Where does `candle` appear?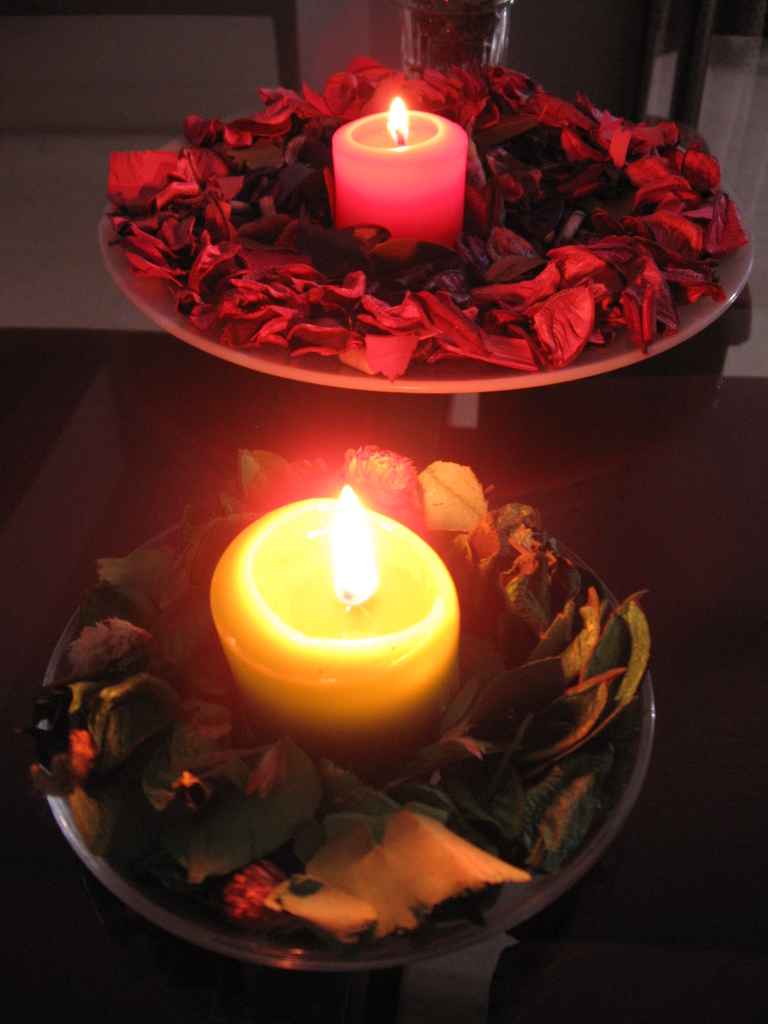
Appears at Rect(207, 484, 465, 776).
